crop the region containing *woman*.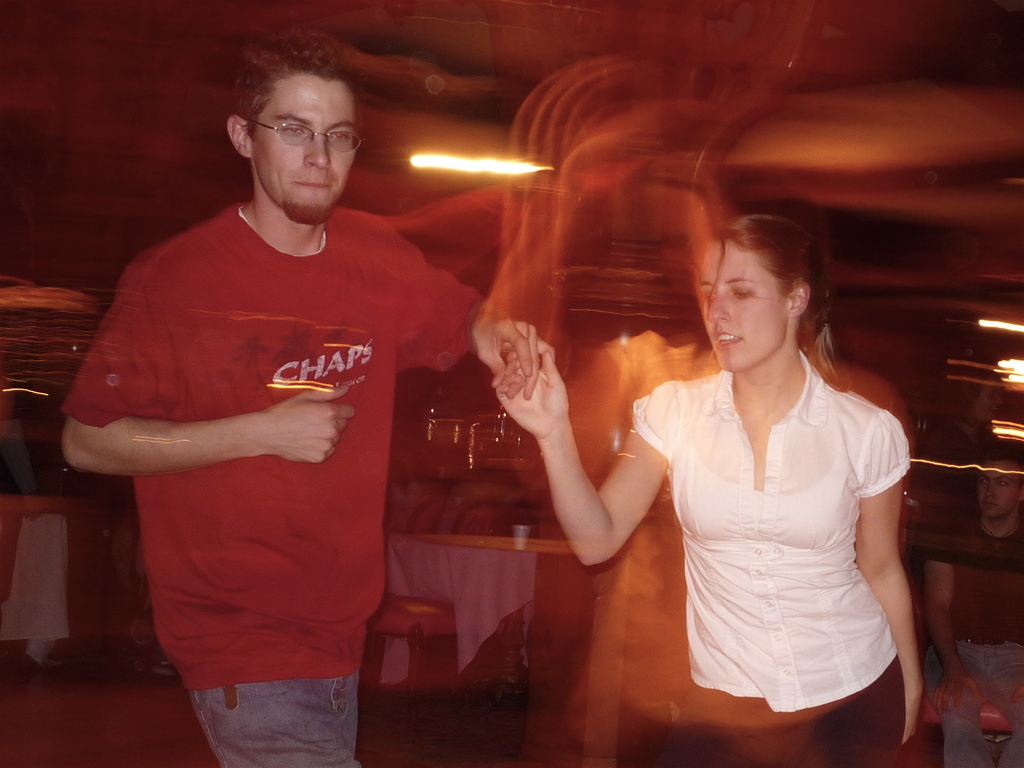
Crop region: detection(483, 193, 931, 767).
